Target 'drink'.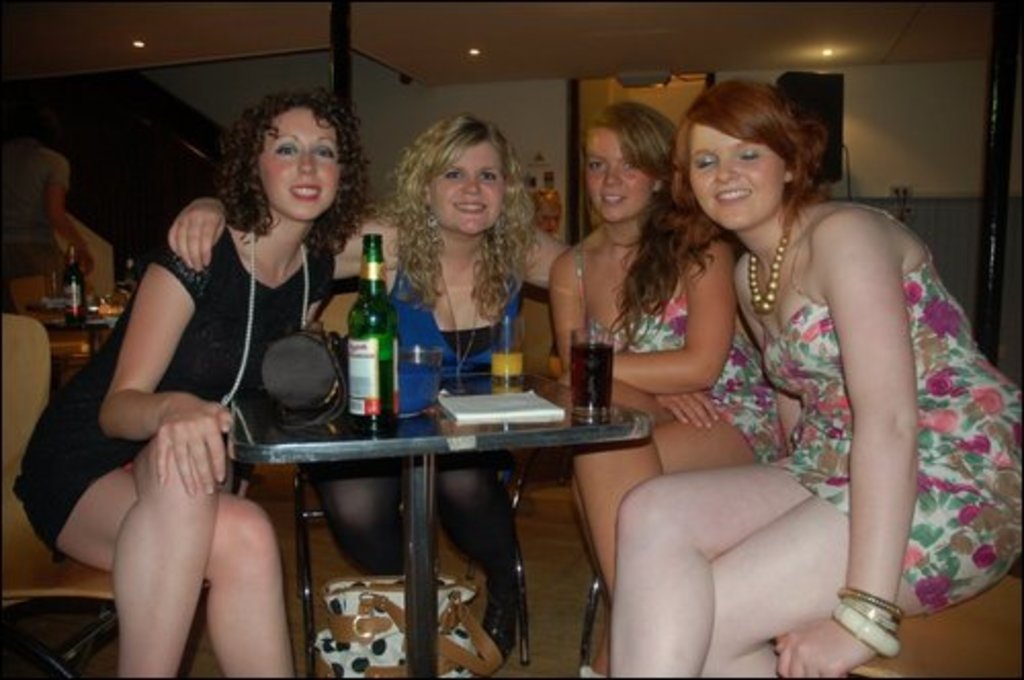
Target region: [489,348,524,397].
